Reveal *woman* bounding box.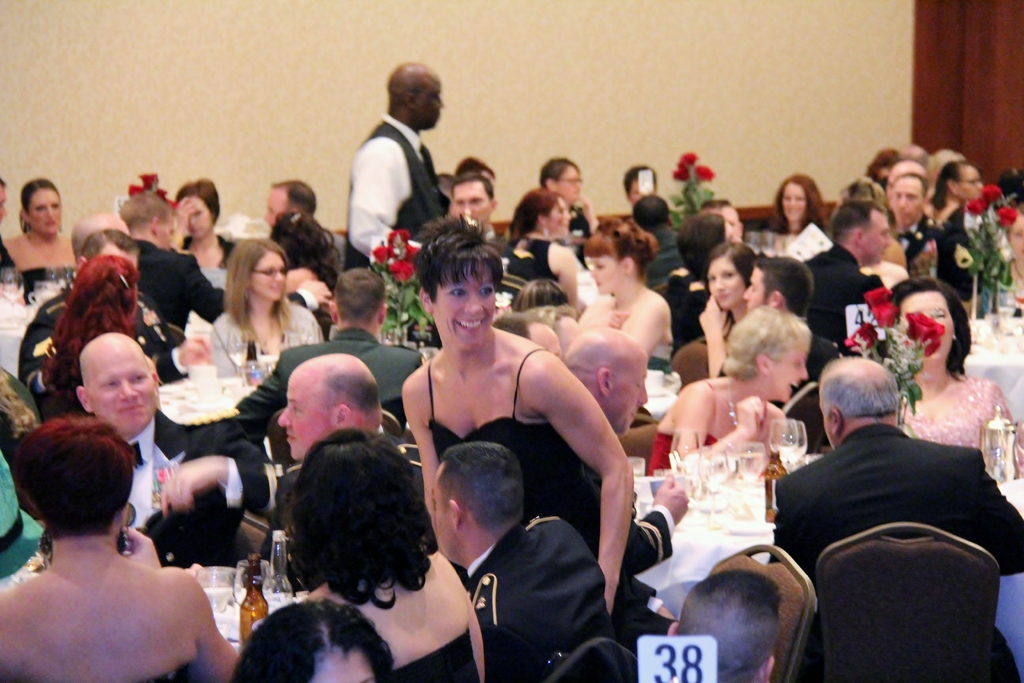
Revealed: 698/241/761/379.
